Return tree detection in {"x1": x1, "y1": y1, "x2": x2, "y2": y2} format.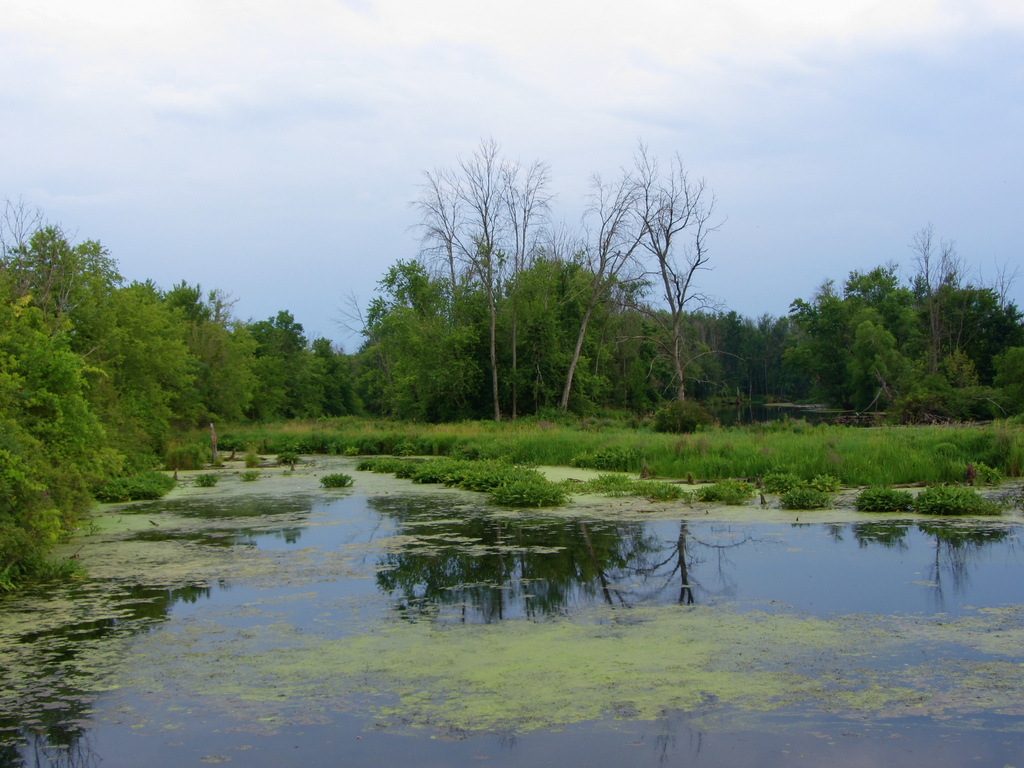
{"x1": 230, "y1": 300, "x2": 312, "y2": 433}.
